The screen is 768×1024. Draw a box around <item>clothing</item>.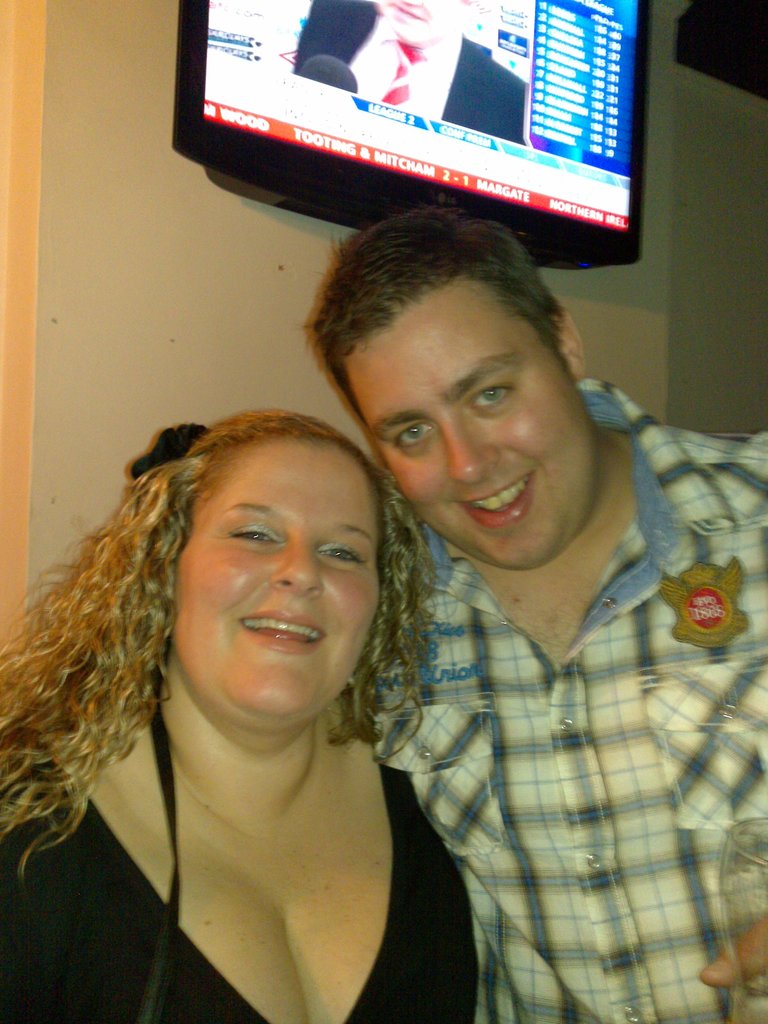
rect(0, 668, 481, 1023).
